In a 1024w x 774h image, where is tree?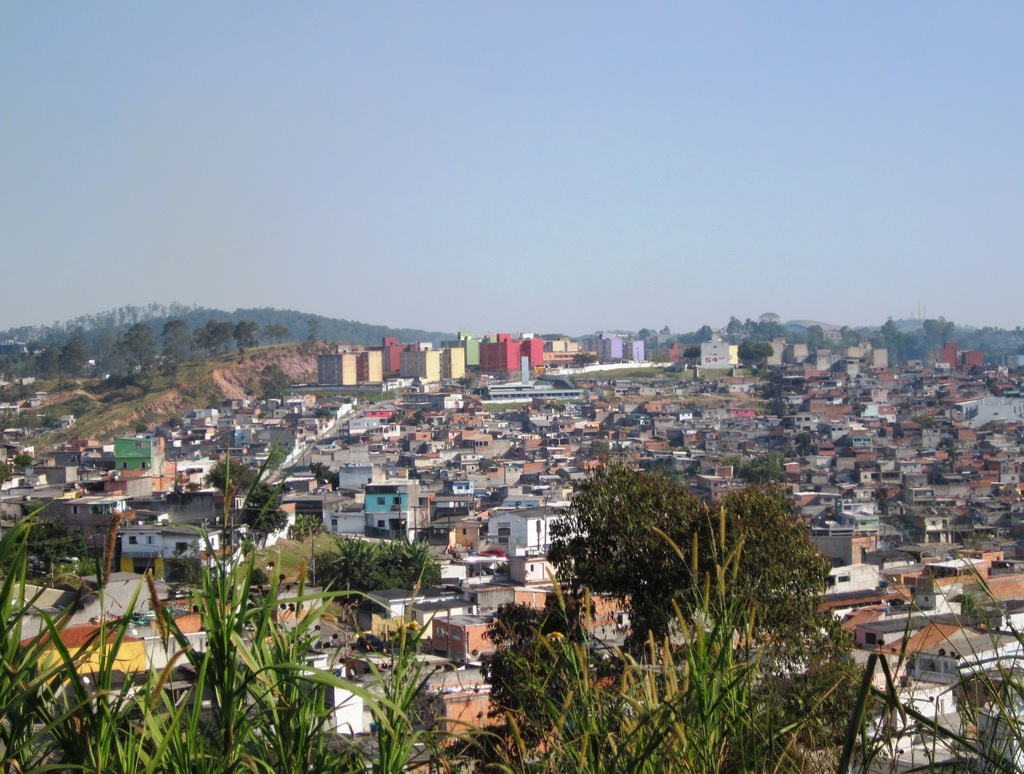
left=482, top=593, right=550, bottom=722.
